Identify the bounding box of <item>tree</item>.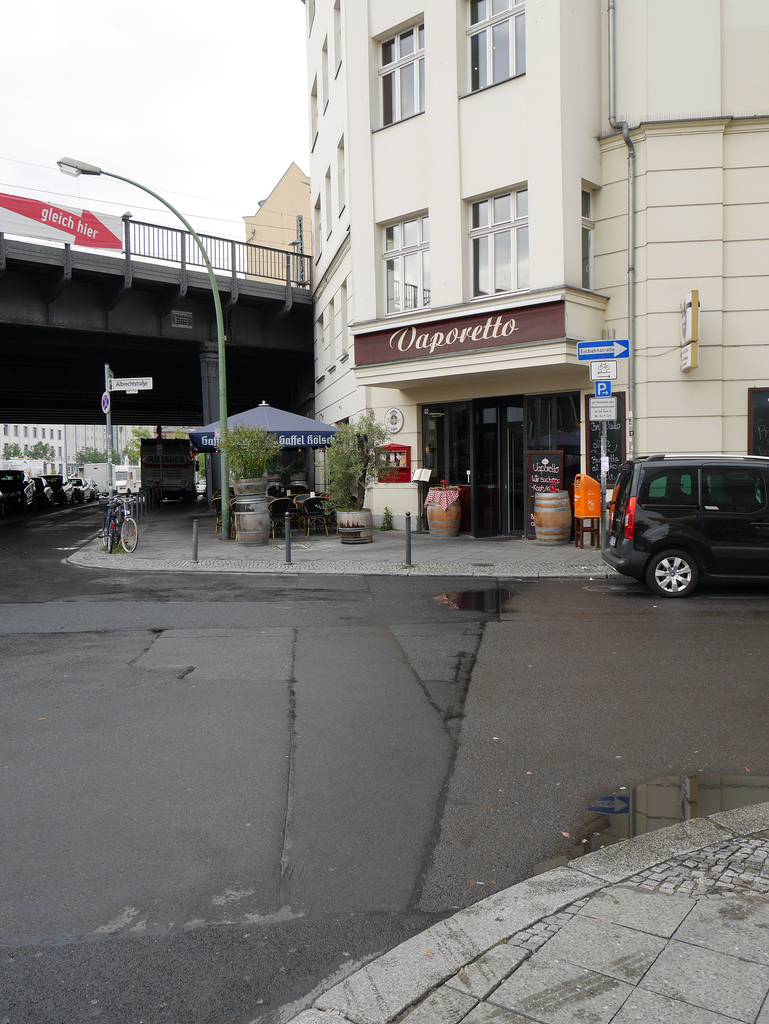
rect(24, 440, 56, 463).
